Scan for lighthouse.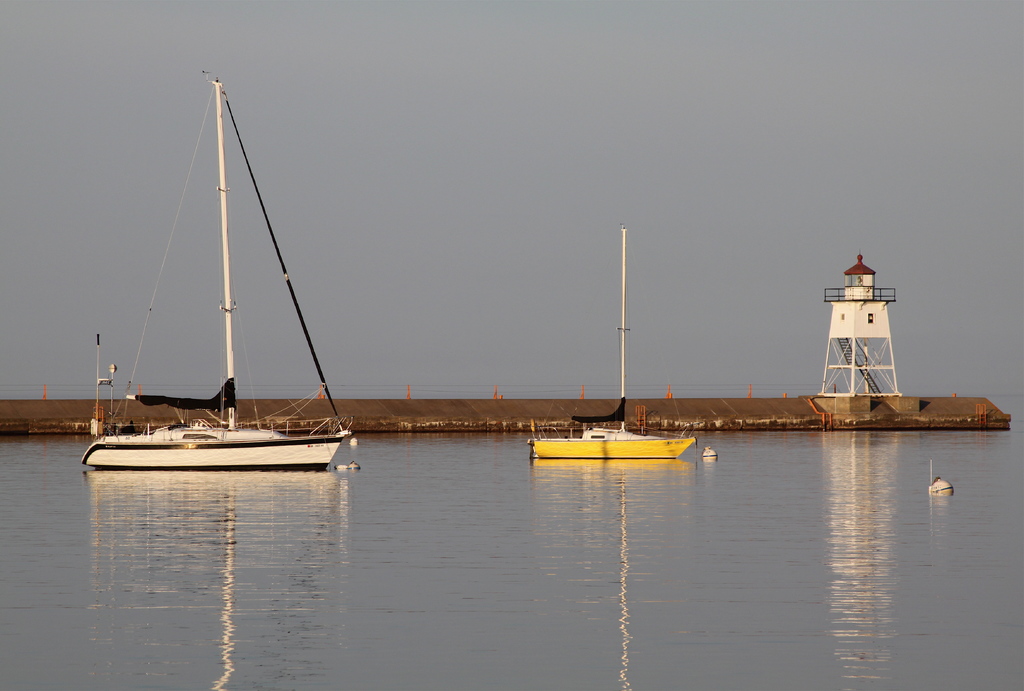
Scan result: region(825, 240, 921, 409).
